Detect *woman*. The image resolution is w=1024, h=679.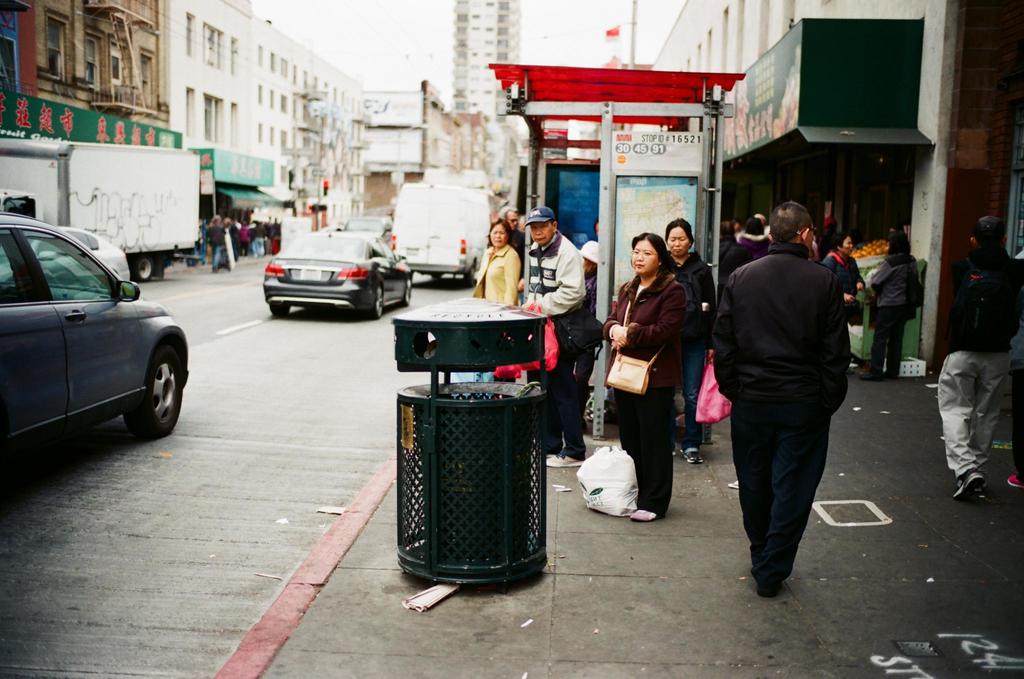
[468,215,524,306].
